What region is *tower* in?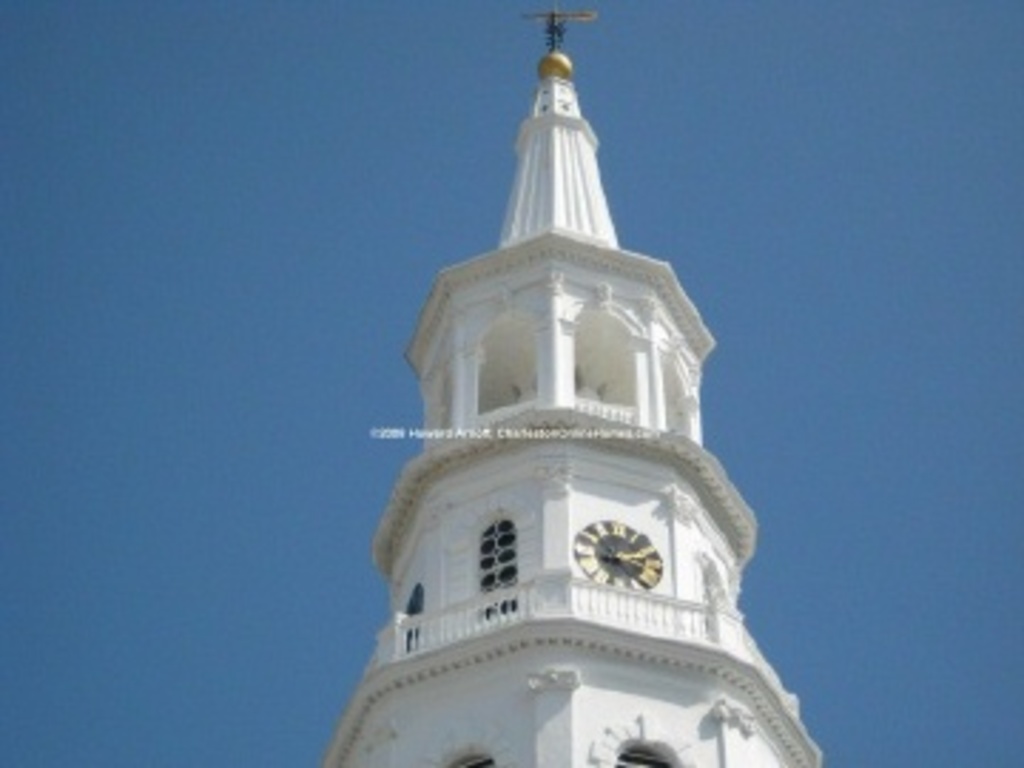
rect(324, 9, 828, 765).
